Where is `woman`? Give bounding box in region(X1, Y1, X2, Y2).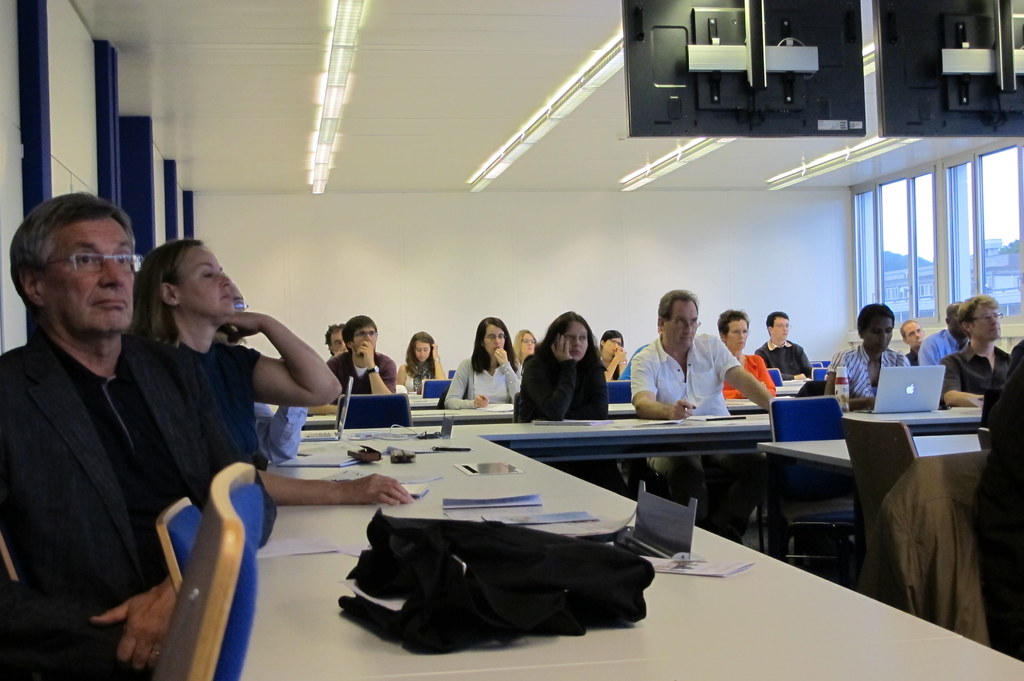
region(442, 316, 530, 415).
